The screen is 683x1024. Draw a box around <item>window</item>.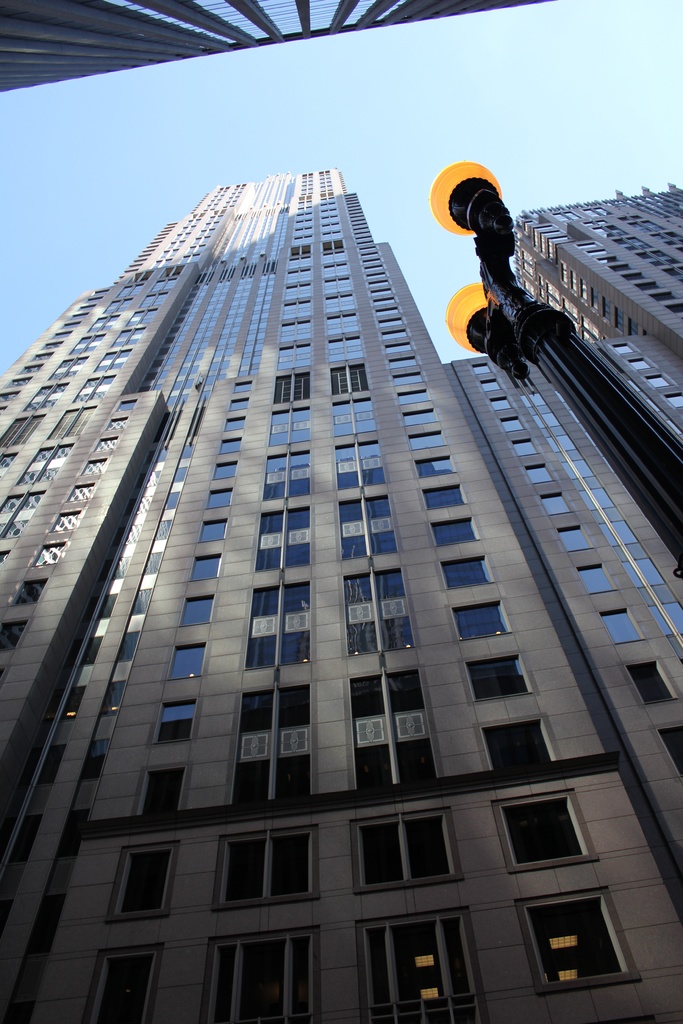
{"x1": 452, "y1": 603, "x2": 516, "y2": 641}.
